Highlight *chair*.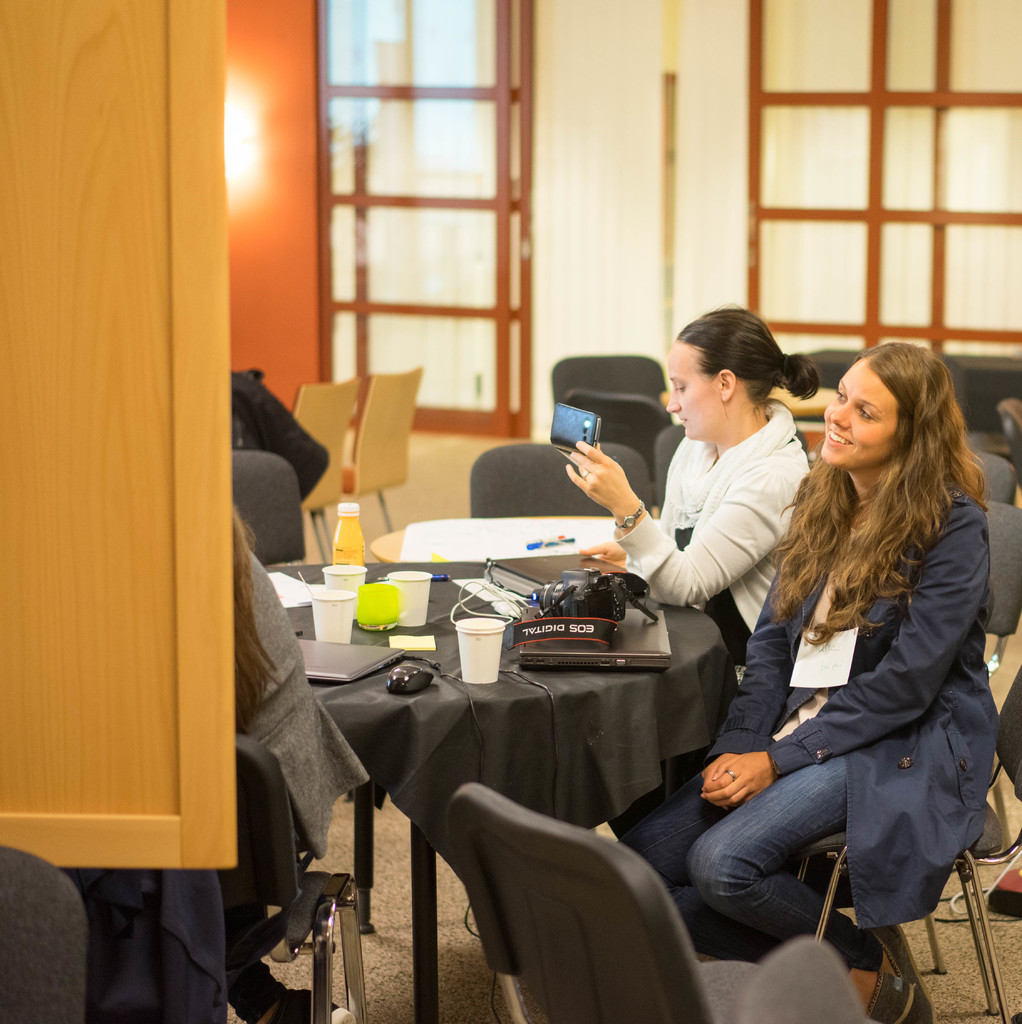
Highlighted region: rect(318, 366, 423, 554).
